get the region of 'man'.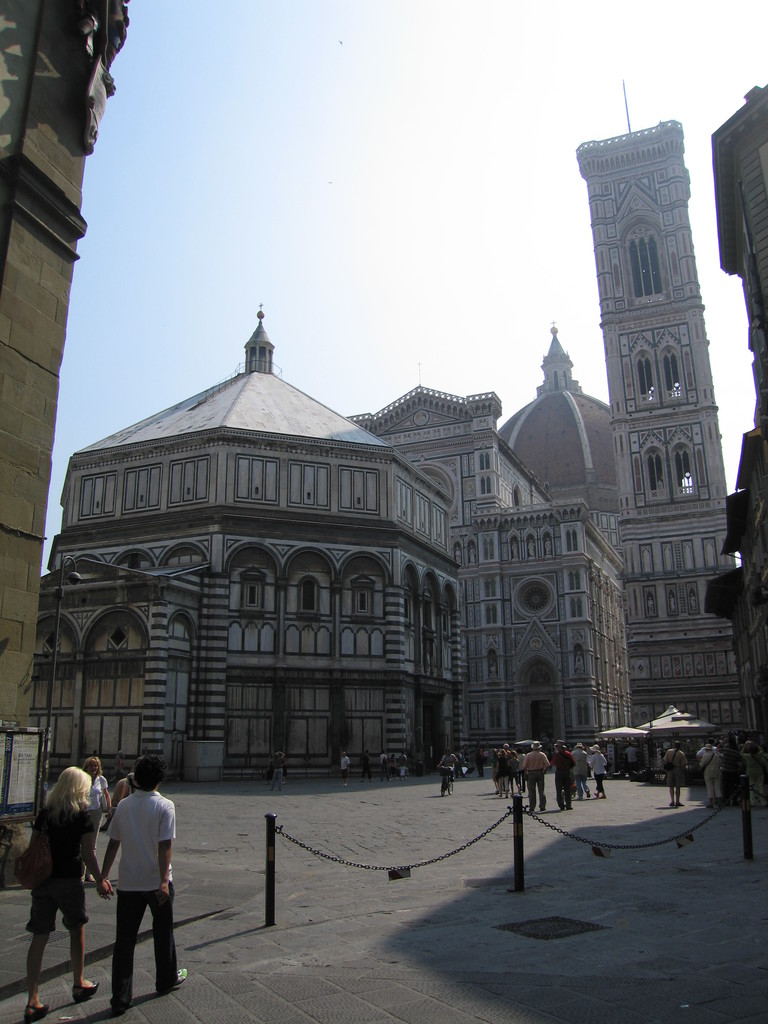
436:748:458:780.
